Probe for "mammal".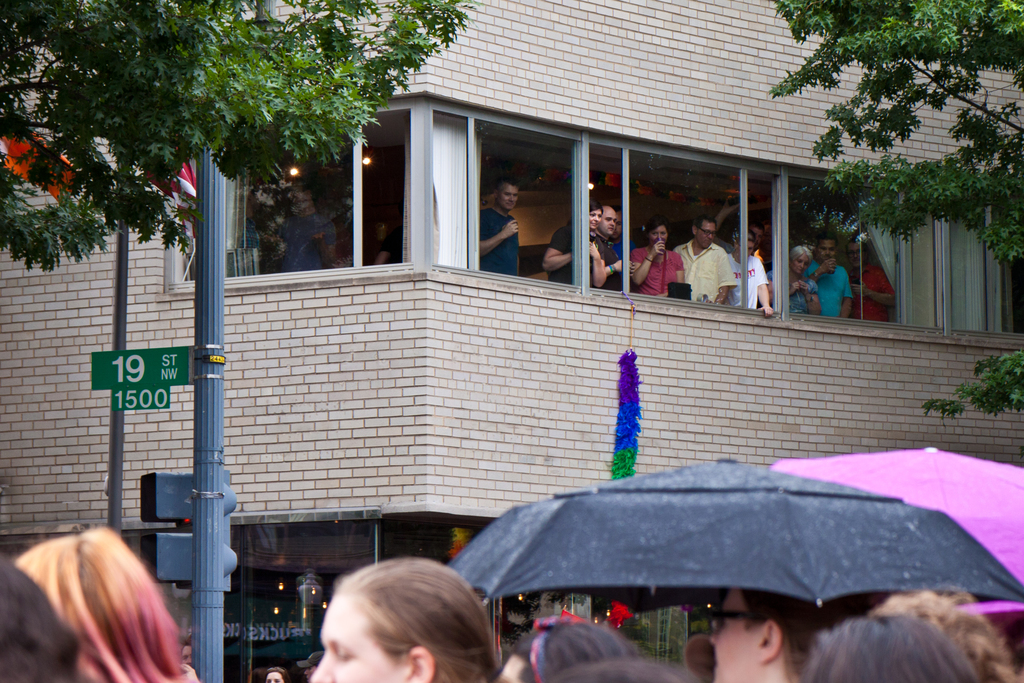
Probe result: [803,238,856,323].
